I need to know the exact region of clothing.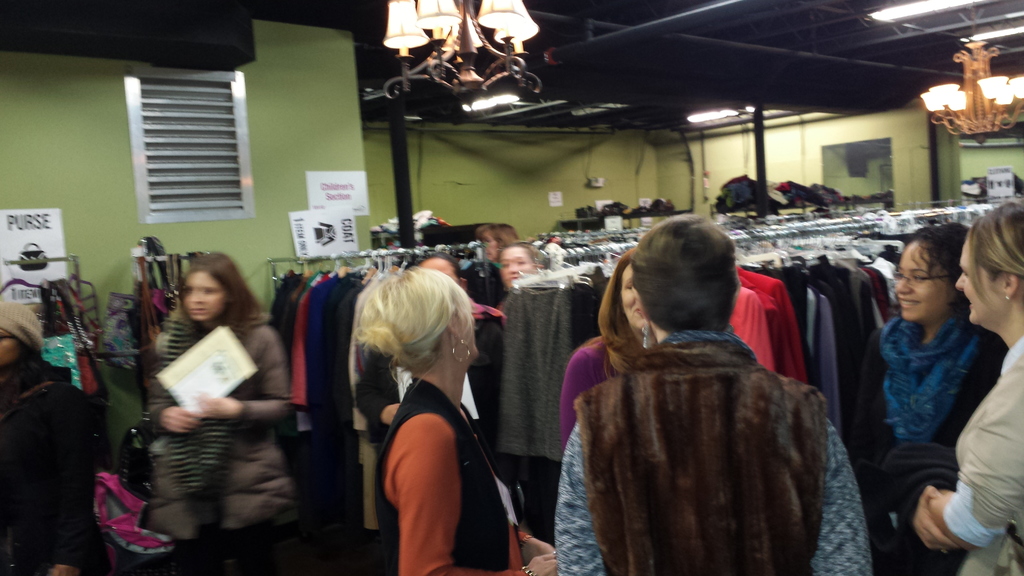
Region: 130/310/301/575.
